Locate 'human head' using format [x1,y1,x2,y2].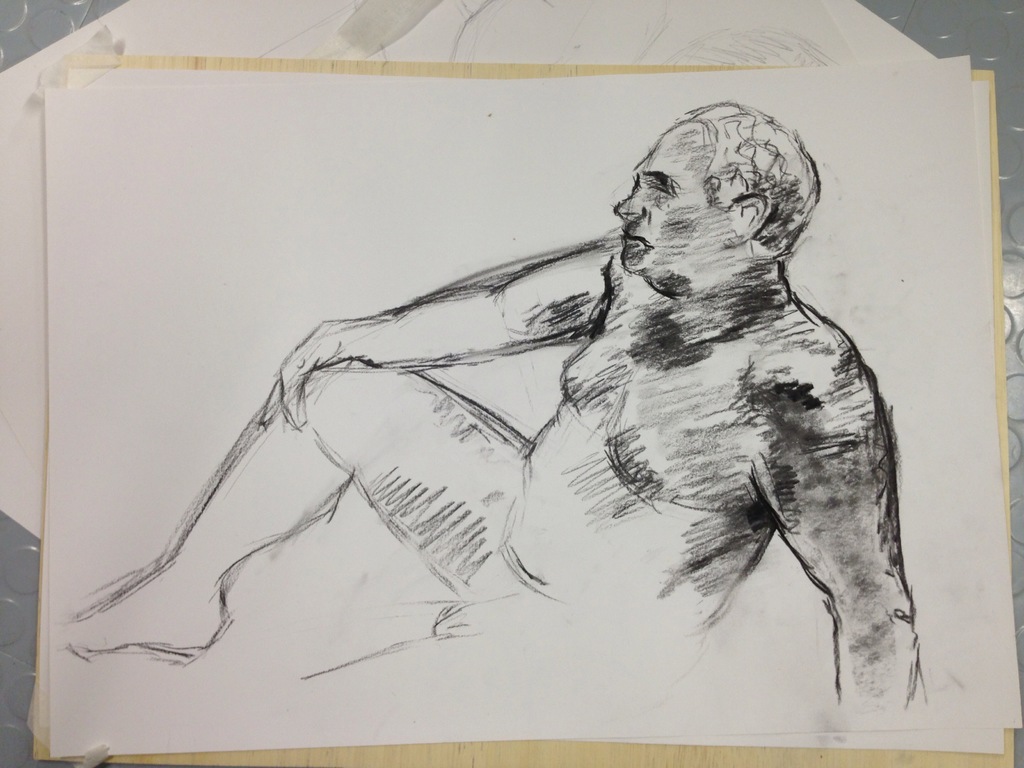
[602,111,833,313].
